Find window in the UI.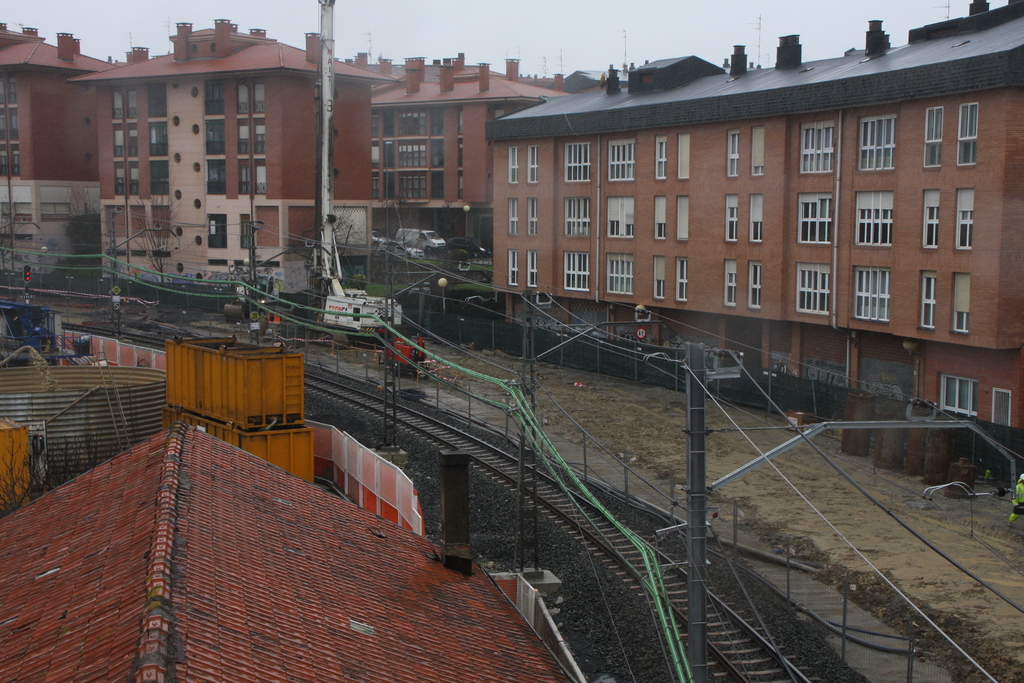
UI element at <region>508, 145, 520, 181</region>.
